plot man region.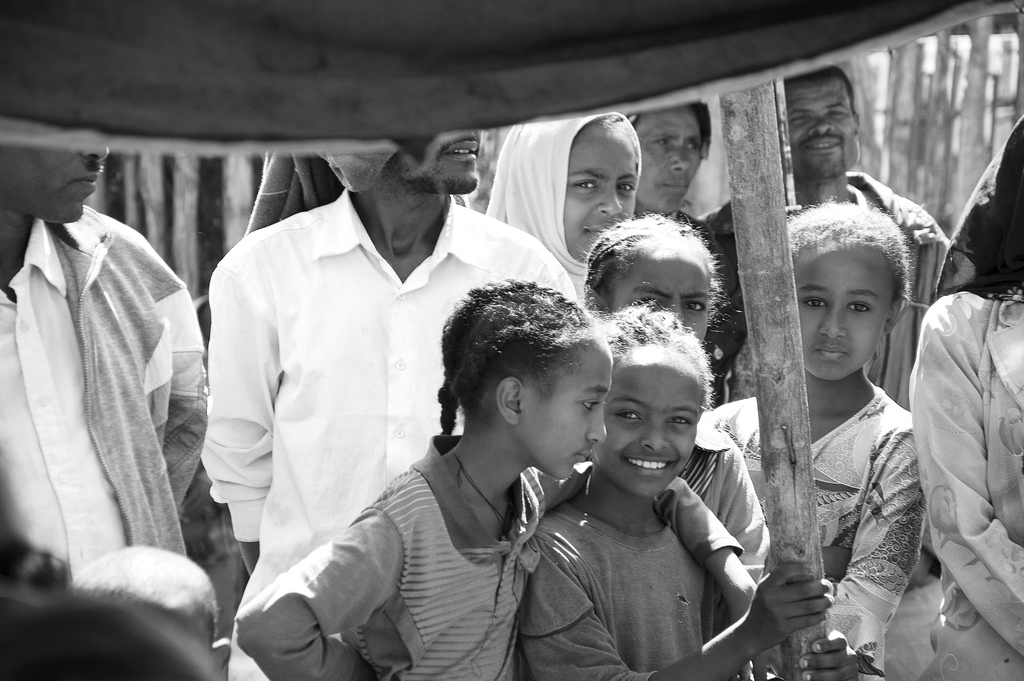
Plotted at rect(10, 122, 208, 617).
